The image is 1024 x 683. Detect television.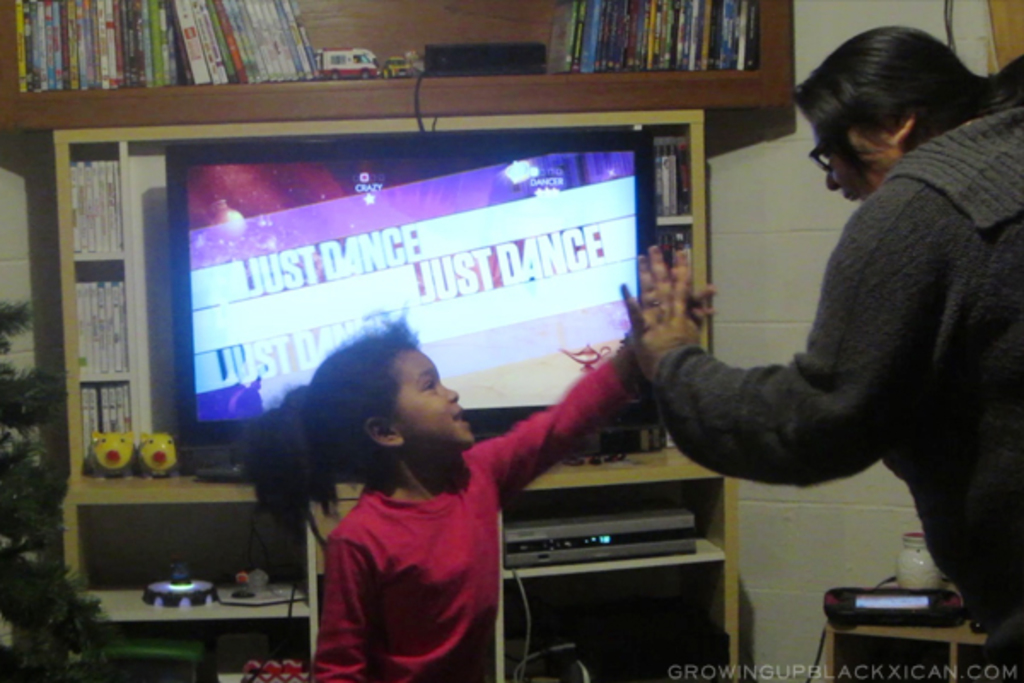
Detection: [left=166, top=130, right=657, bottom=446].
